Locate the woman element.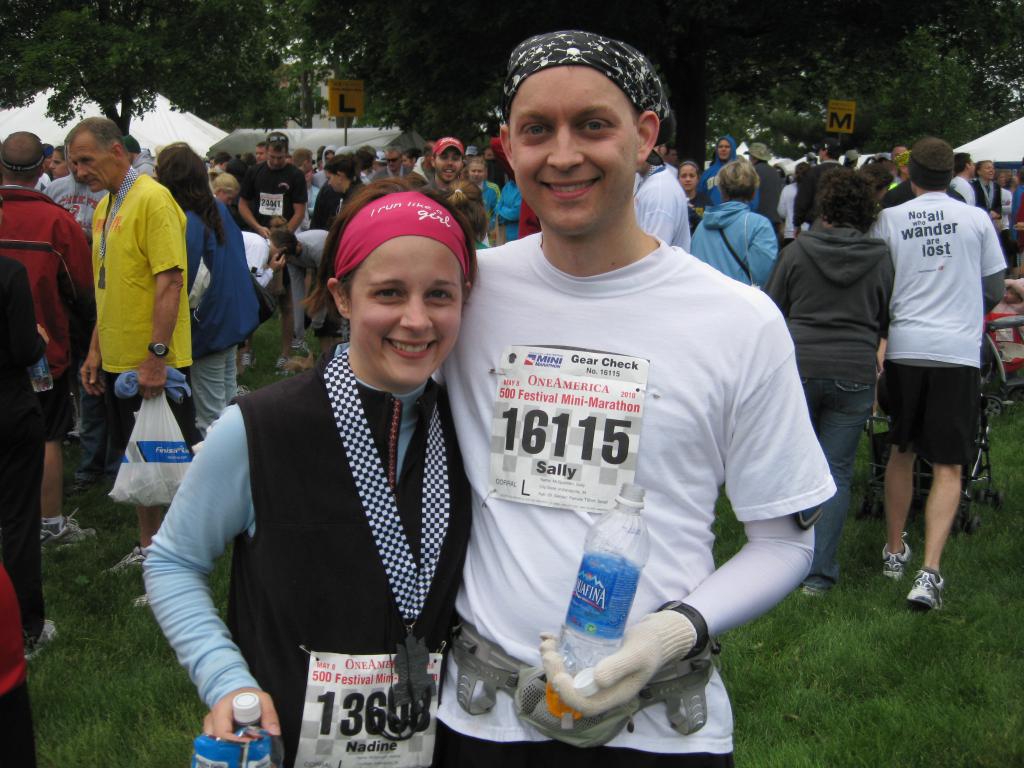
Element bbox: <box>428,182,492,242</box>.
